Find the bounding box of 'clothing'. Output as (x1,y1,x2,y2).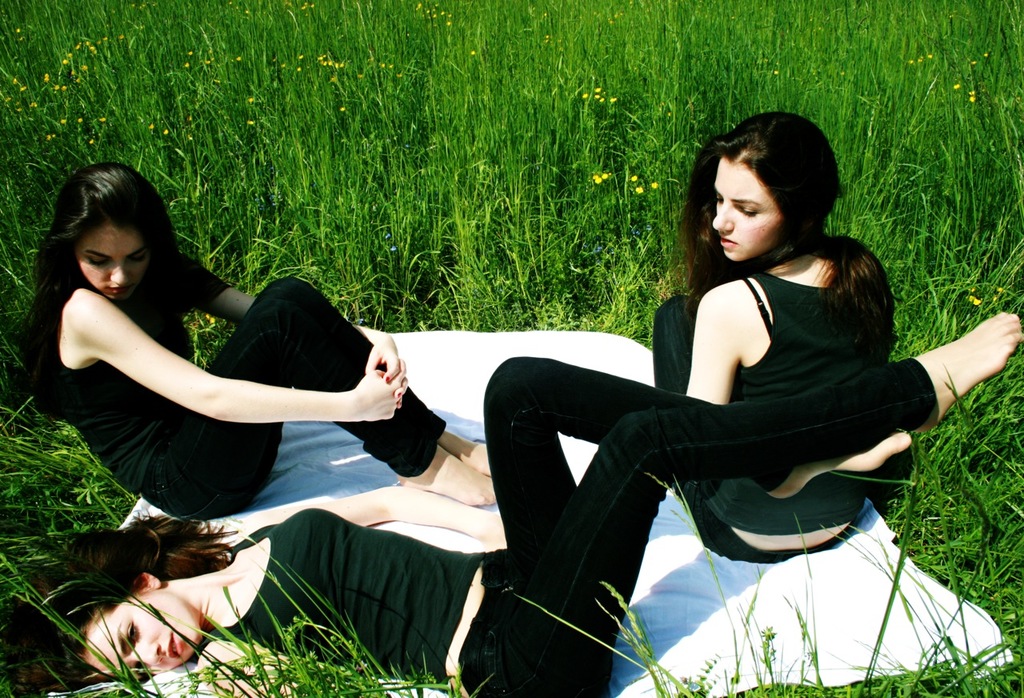
(206,356,937,697).
